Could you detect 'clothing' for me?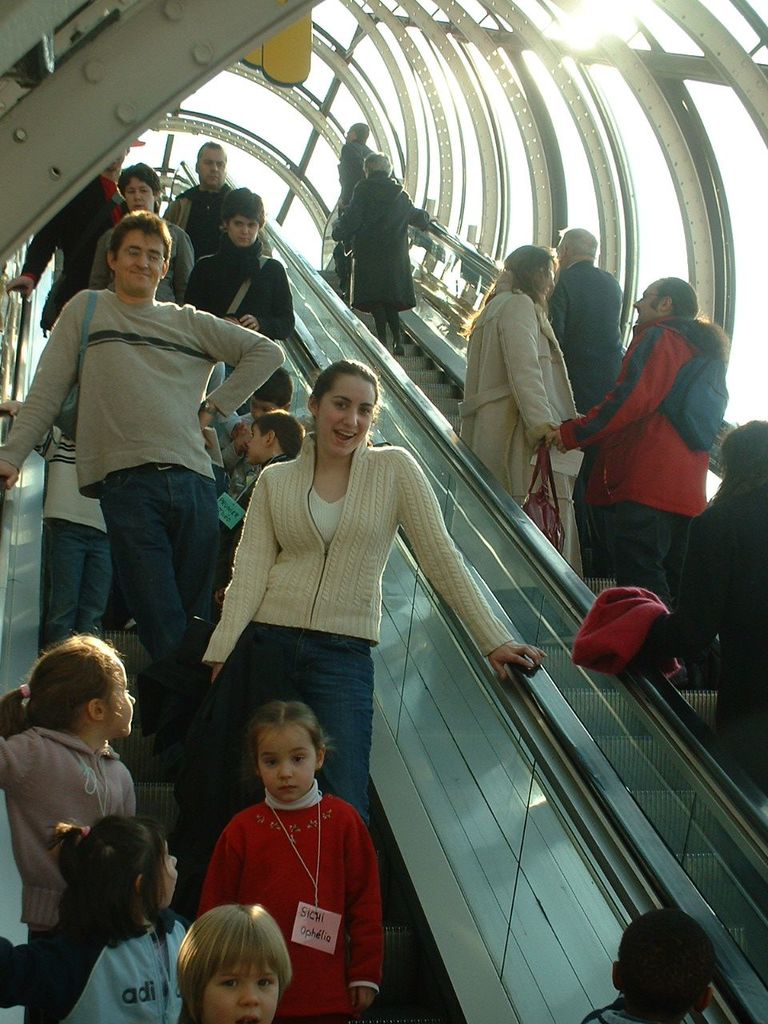
Detection result: x1=94 y1=207 x2=198 y2=294.
